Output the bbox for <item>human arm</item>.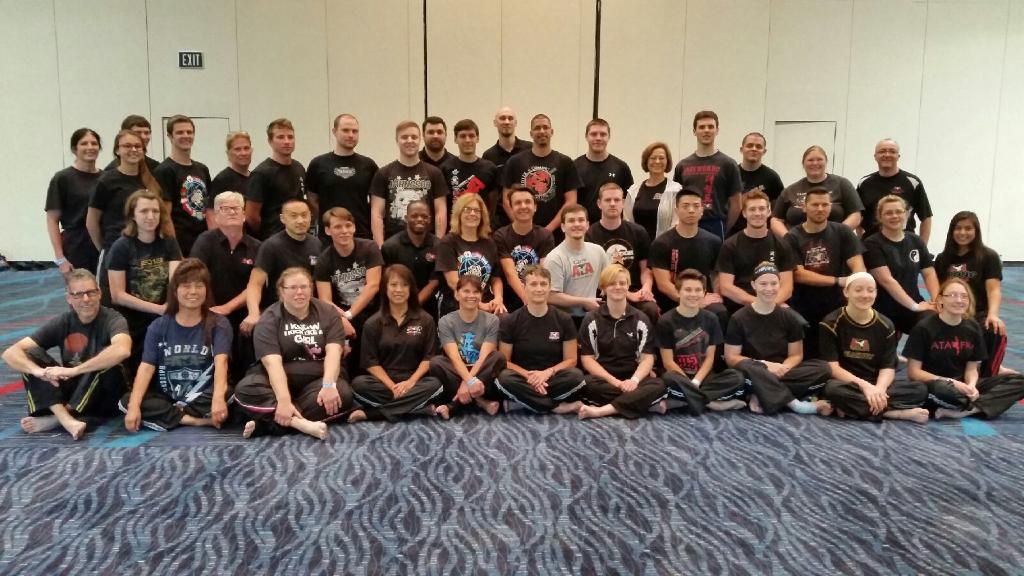
{"left": 489, "top": 265, "right": 508, "bottom": 315}.
